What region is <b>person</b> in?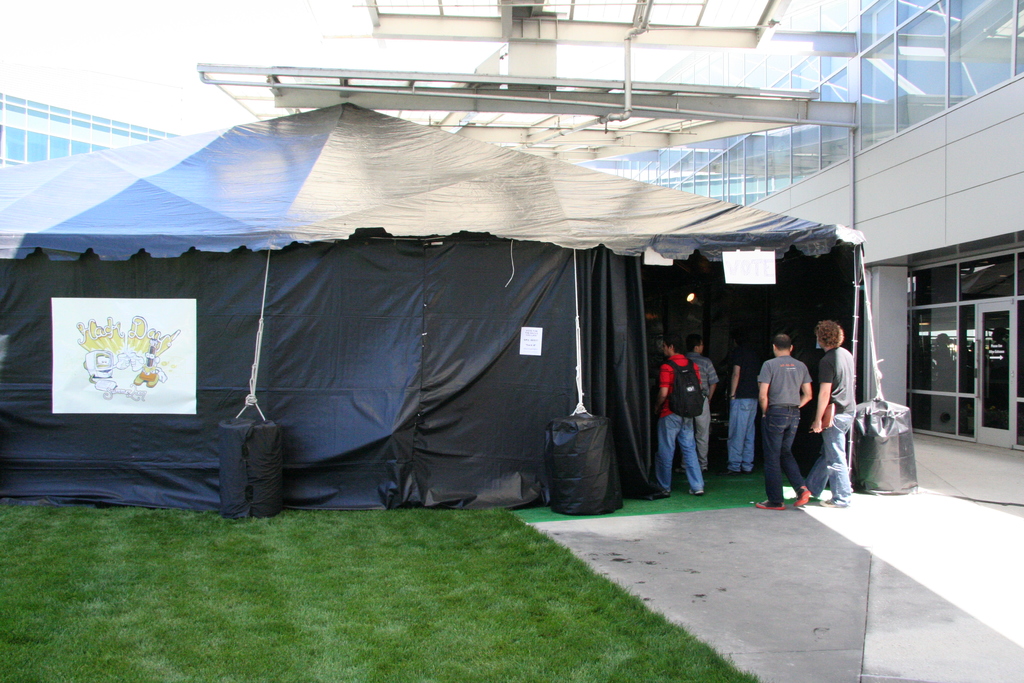
bbox(812, 314, 865, 508).
